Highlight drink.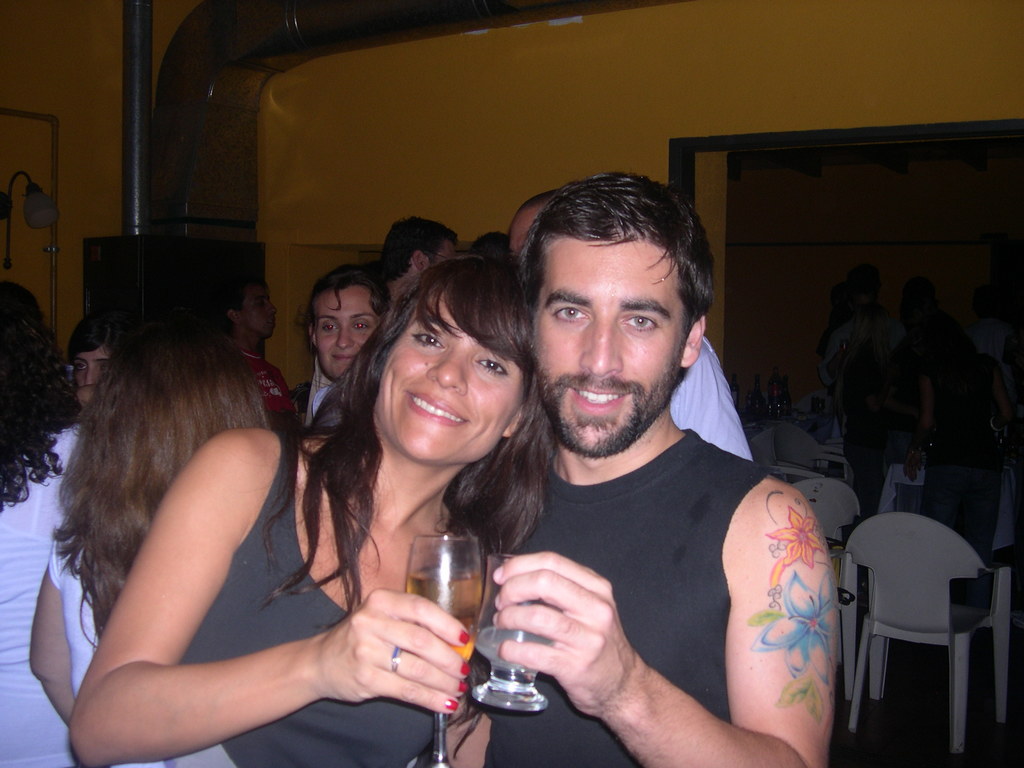
Highlighted region: (403,565,486,670).
